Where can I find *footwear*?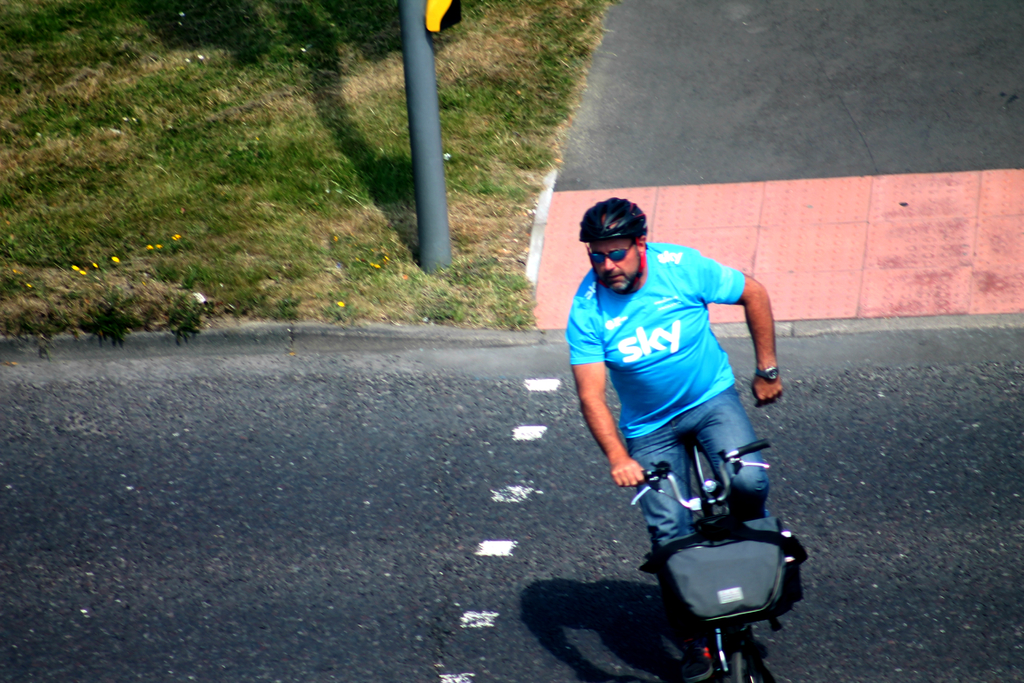
You can find it at x1=678 y1=636 x2=713 y2=682.
